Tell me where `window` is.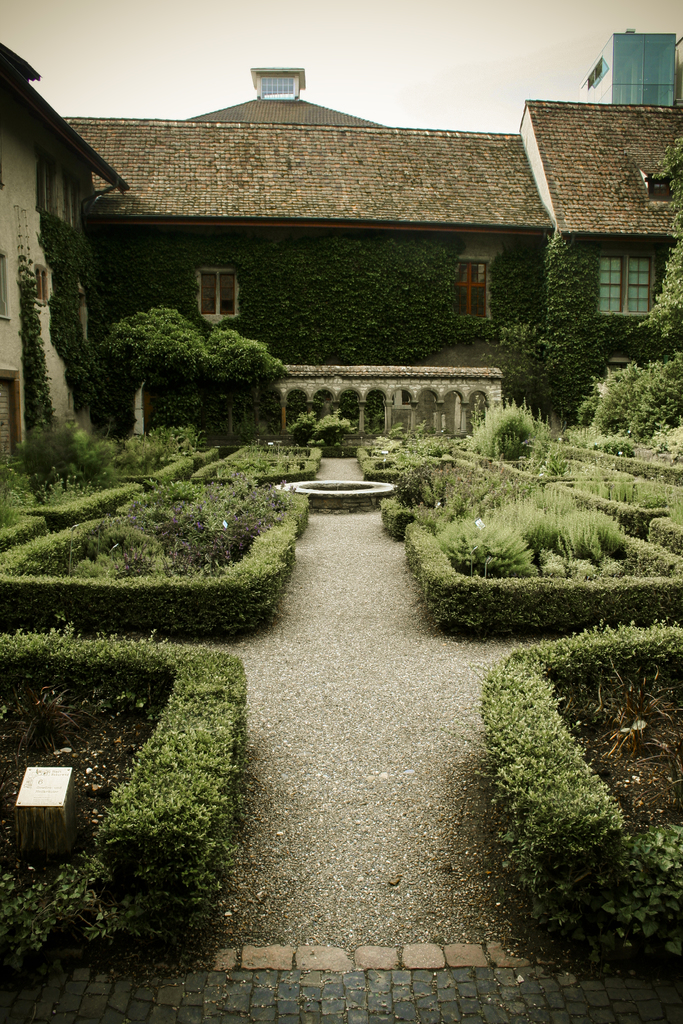
`window` is at x1=446, y1=252, x2=497, y2=317.
